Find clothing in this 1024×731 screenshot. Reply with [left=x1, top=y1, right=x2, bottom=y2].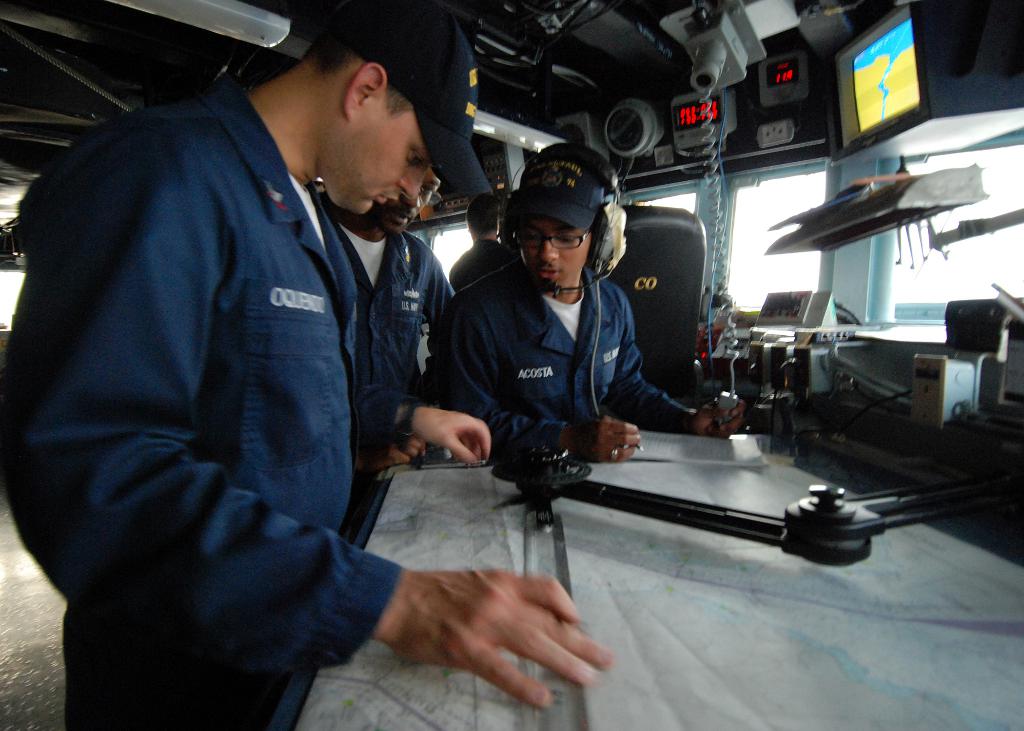
[left=328, top=205, right=456, bottom=522].
